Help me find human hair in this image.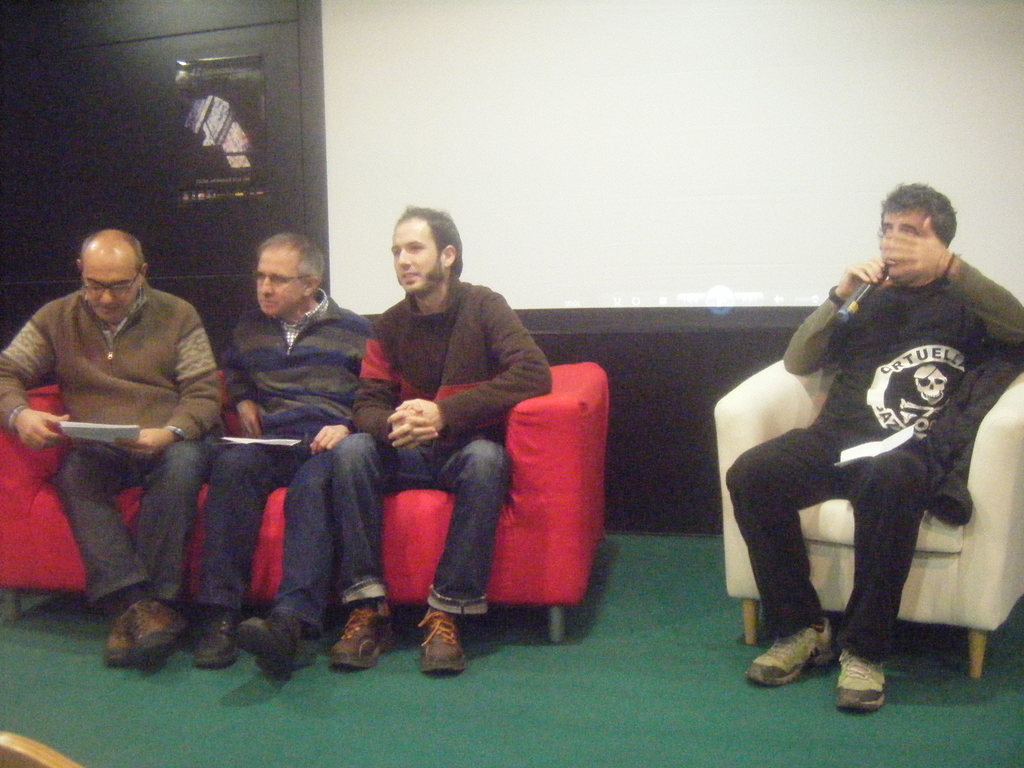
Found it: bbox=(390, 204, 468, 290).
